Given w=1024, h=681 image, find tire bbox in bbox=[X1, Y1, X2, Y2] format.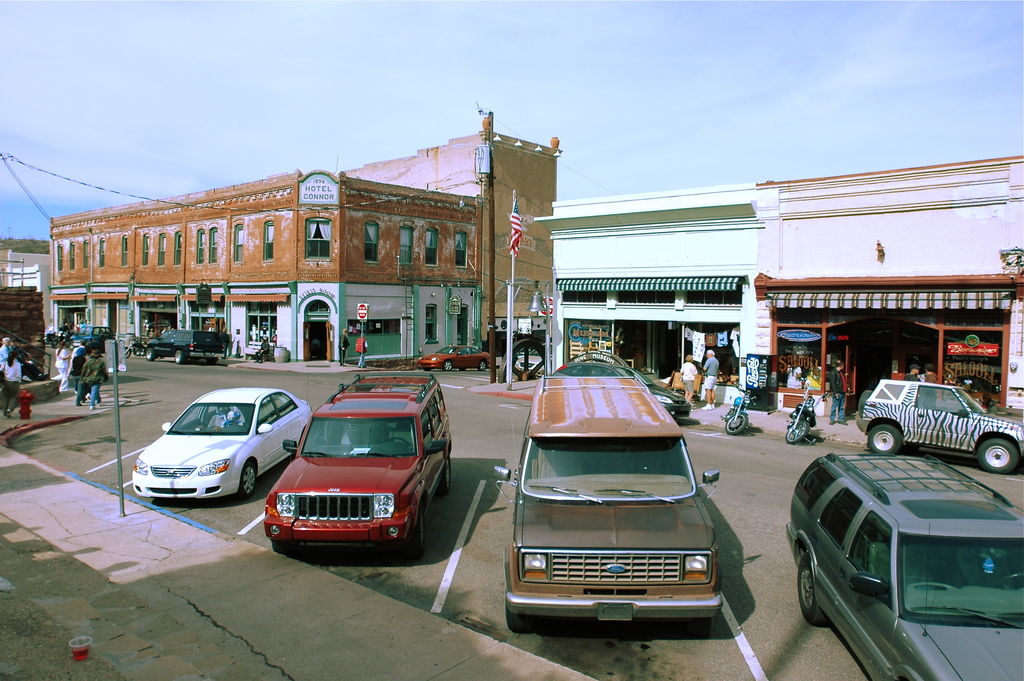
bbox=[142, 345, 158, 361].
